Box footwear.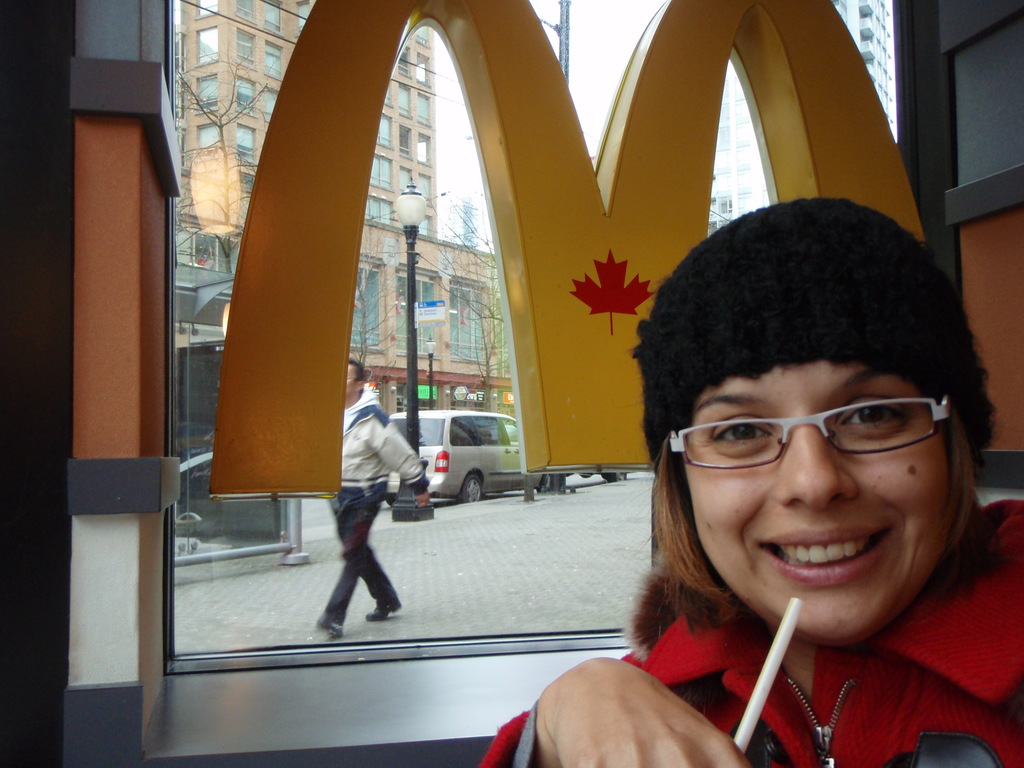
362,605,403,616.
